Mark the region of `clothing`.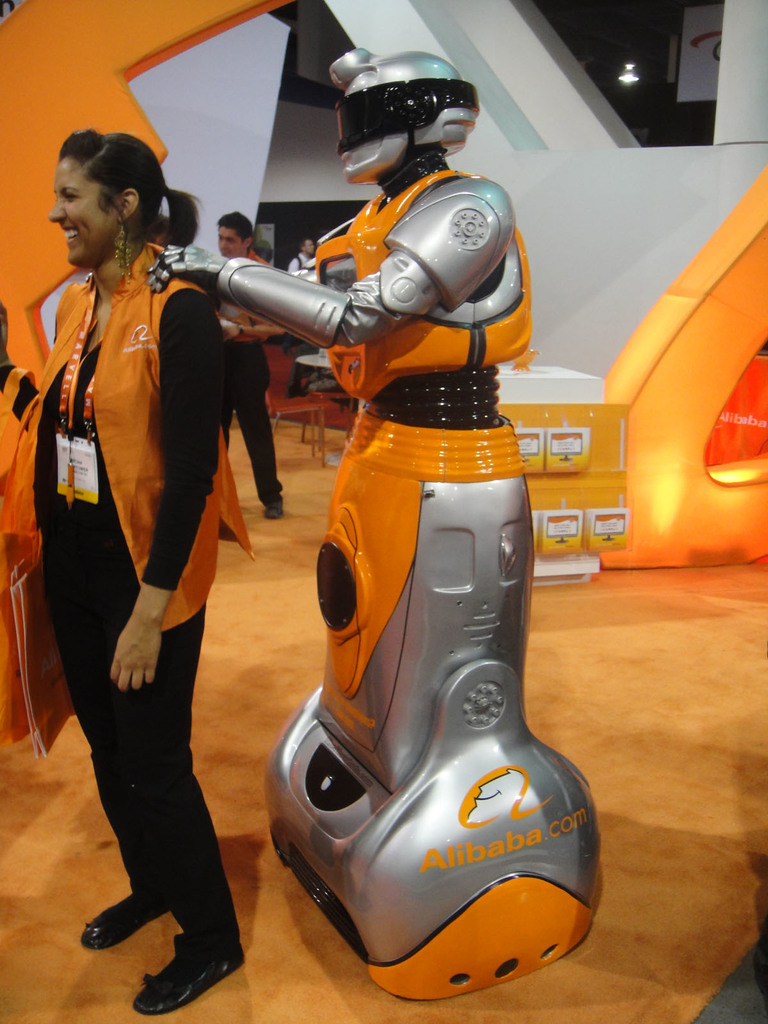
Region: 198, 252, 284, 500.
